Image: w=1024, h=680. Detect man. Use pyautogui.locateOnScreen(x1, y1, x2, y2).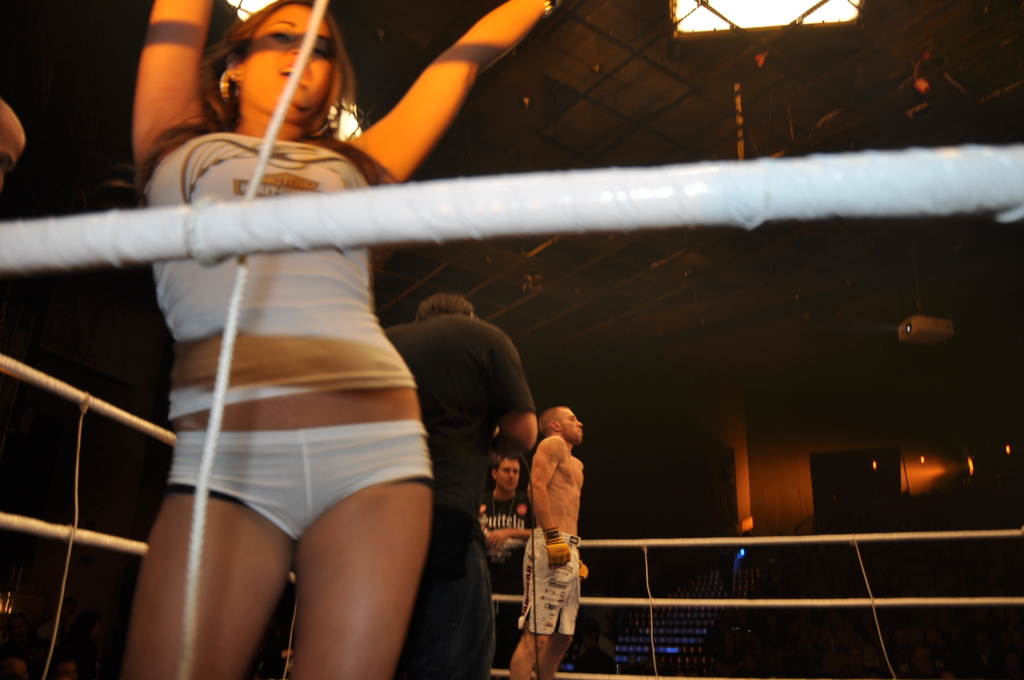
pyautogui.locateOnScreen(376, 292, 538, 679).
